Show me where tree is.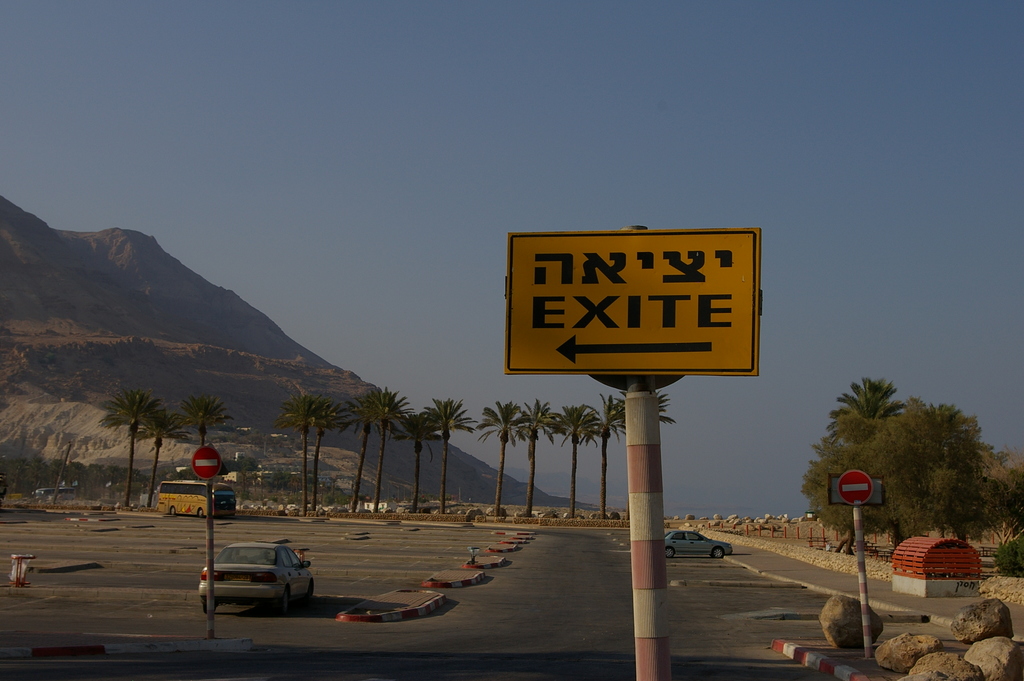
tree is at detection(173, 391, 230, 456).
